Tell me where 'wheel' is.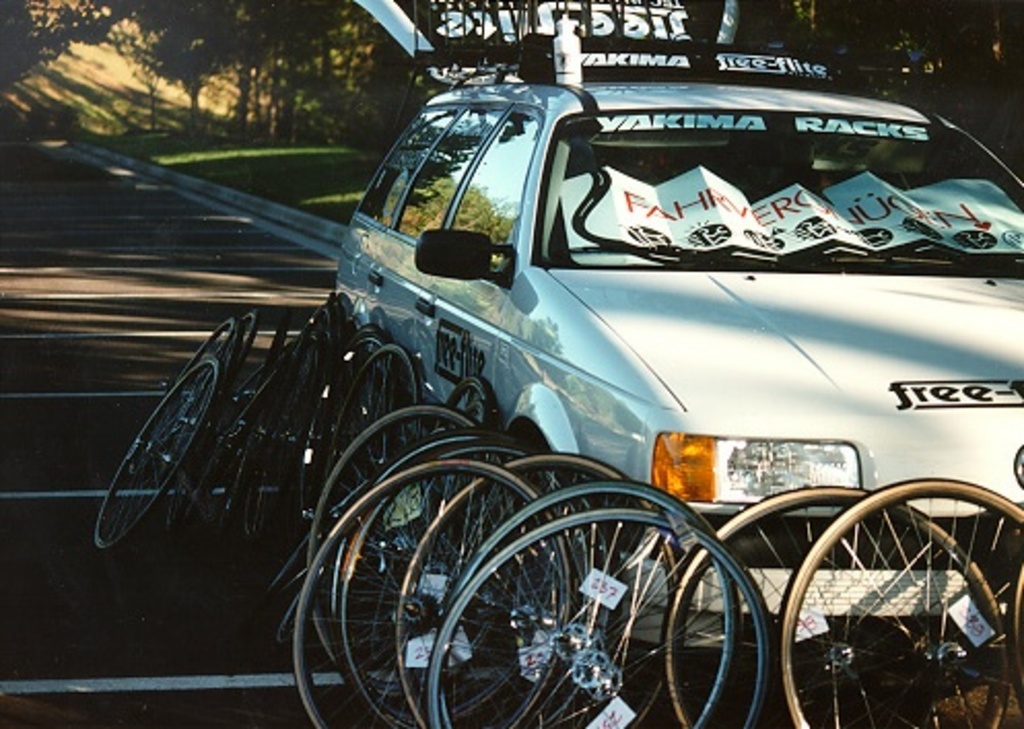
'wheel' is at l=192, t=303, r=258, b=533.
